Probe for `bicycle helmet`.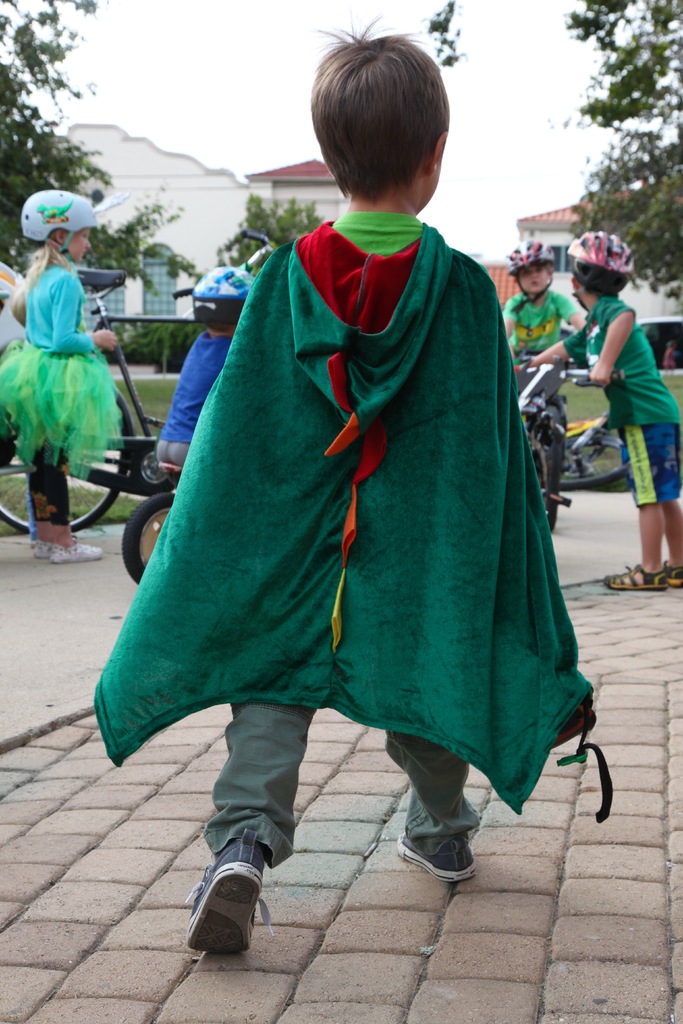
Probe result: rect(513, 243, 558, 273).
